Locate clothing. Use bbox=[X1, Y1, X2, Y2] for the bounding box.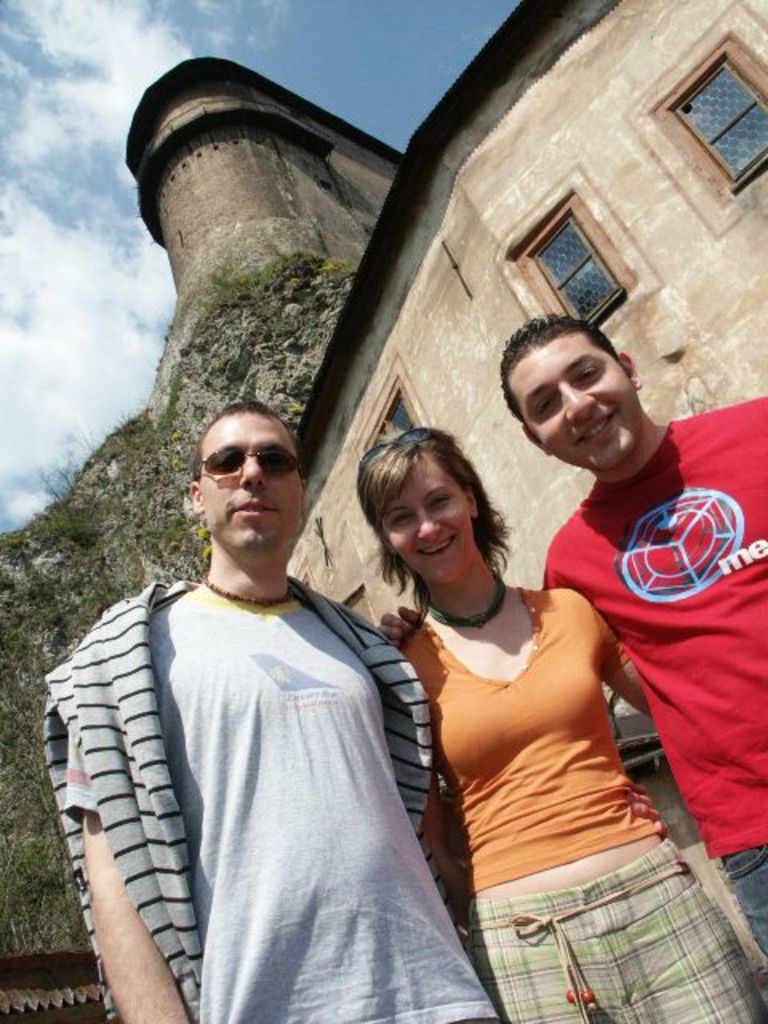
bbox=[389, 574, 765, 1022].
